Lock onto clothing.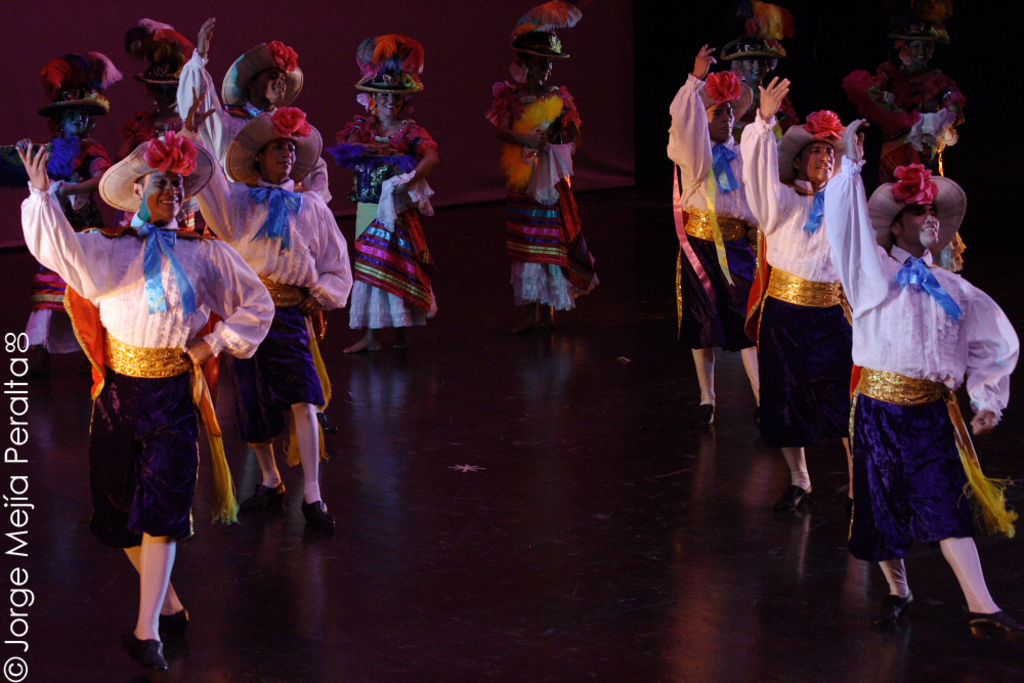
Locked: <region>847, 61, 968, 183</region>.
